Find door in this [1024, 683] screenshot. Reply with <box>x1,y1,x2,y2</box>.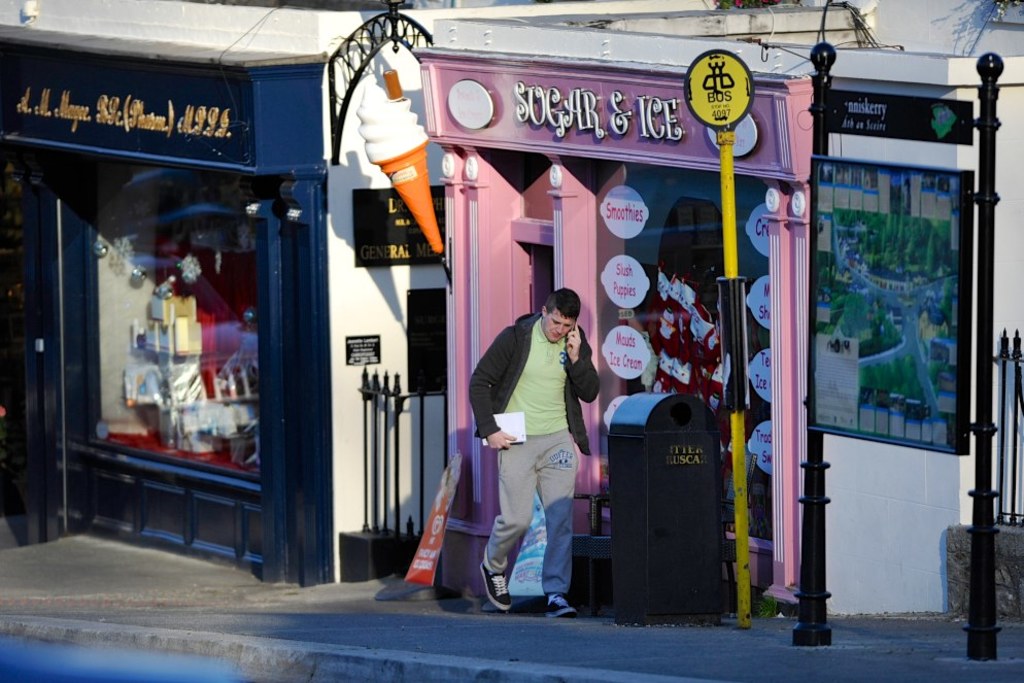
<box>27,94,325,544</box>.
